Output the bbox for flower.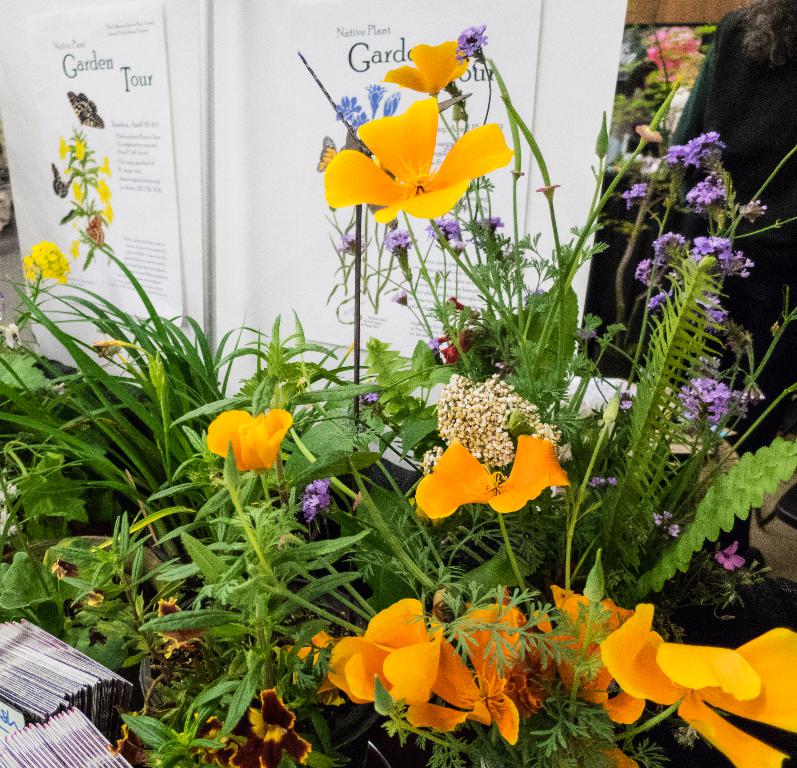
(97,182,110,199).
